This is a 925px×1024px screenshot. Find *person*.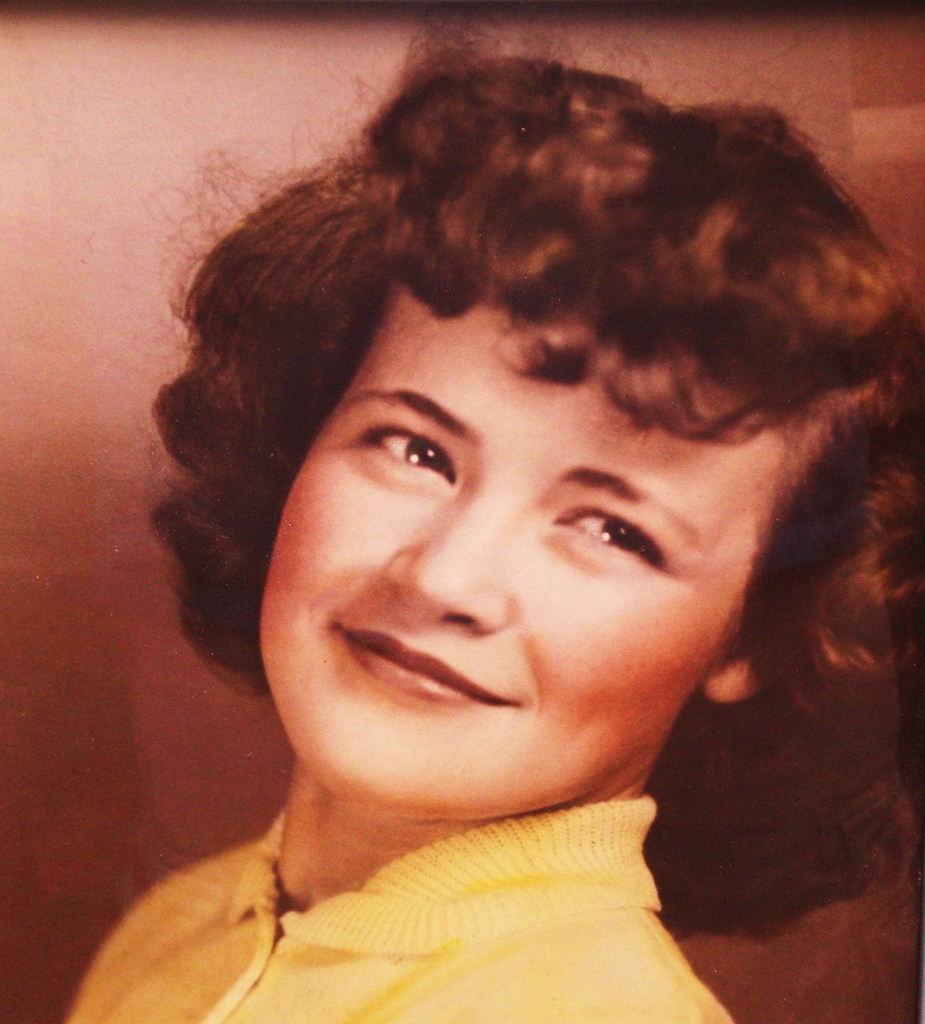
Bounding box: 70,54,924,1005.
